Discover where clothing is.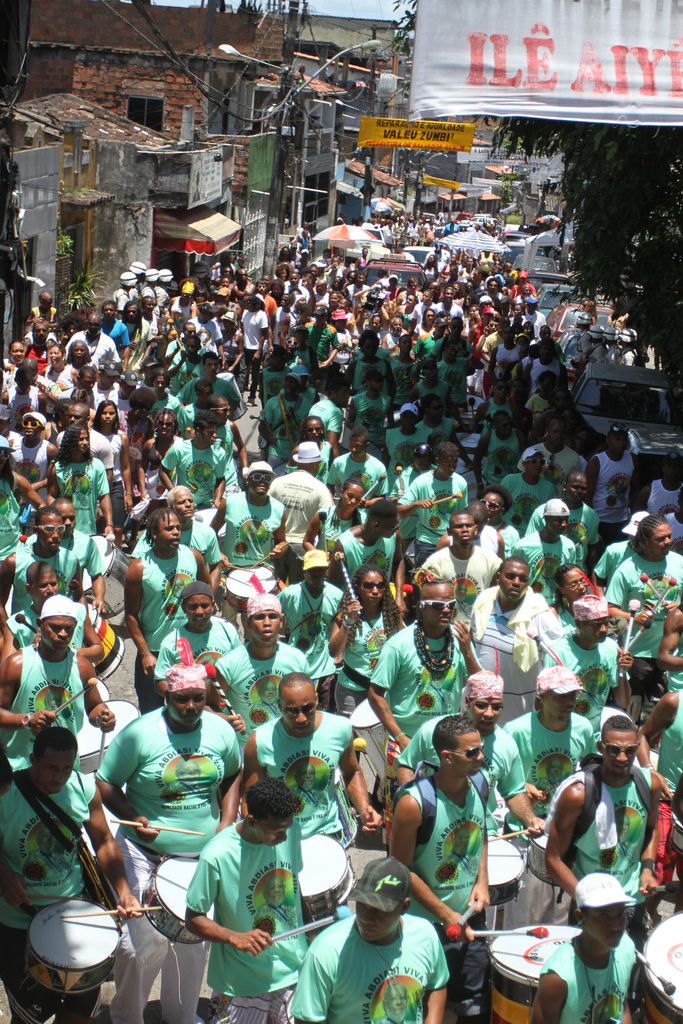
Discovered at x1=0, y1=480, x2=17, y2=554.
